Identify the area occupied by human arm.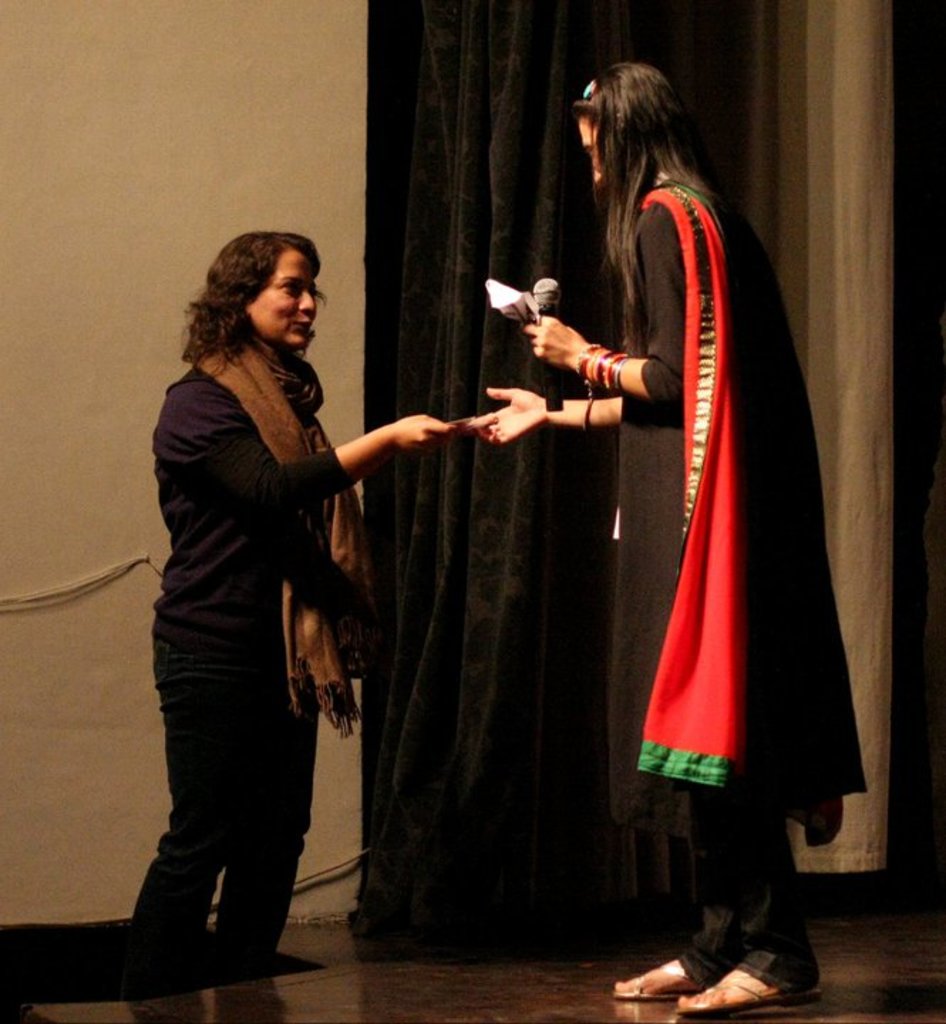
Area: detection(461, 375, 680, 439).
